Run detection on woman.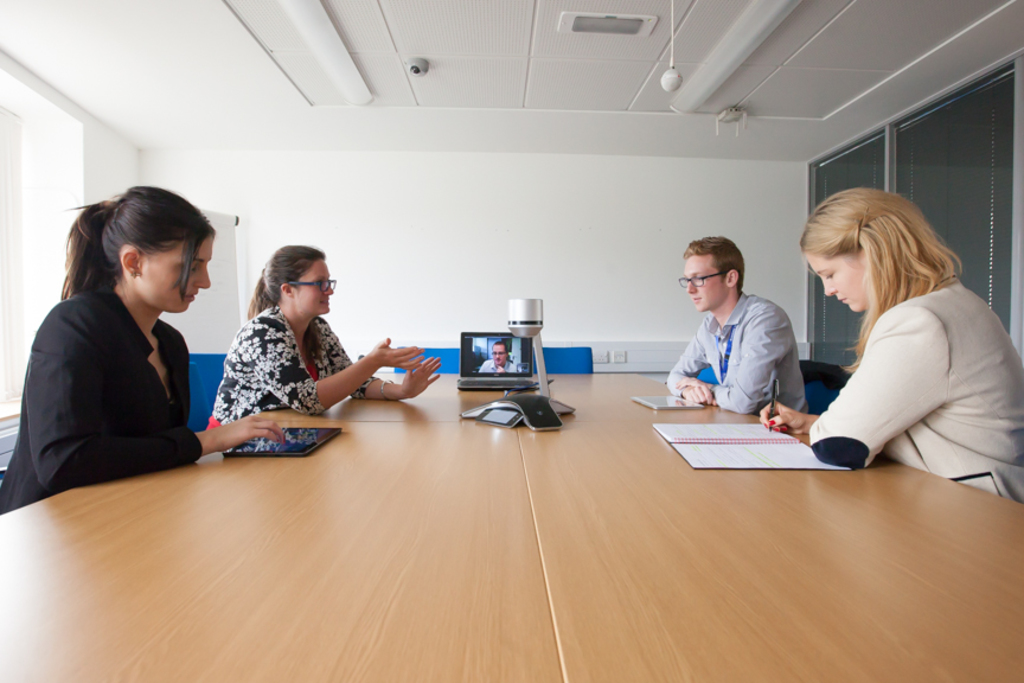
Result: select_region(0, 184, 339, 516).
